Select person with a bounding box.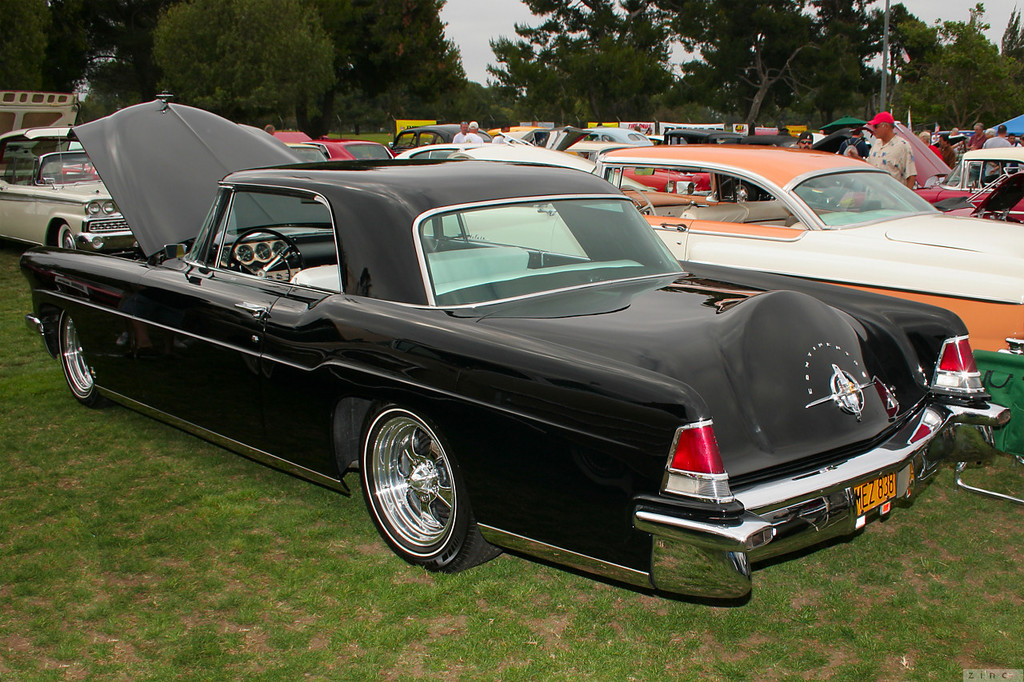
[x1=269, y1=123, x2=275, y2=133].
